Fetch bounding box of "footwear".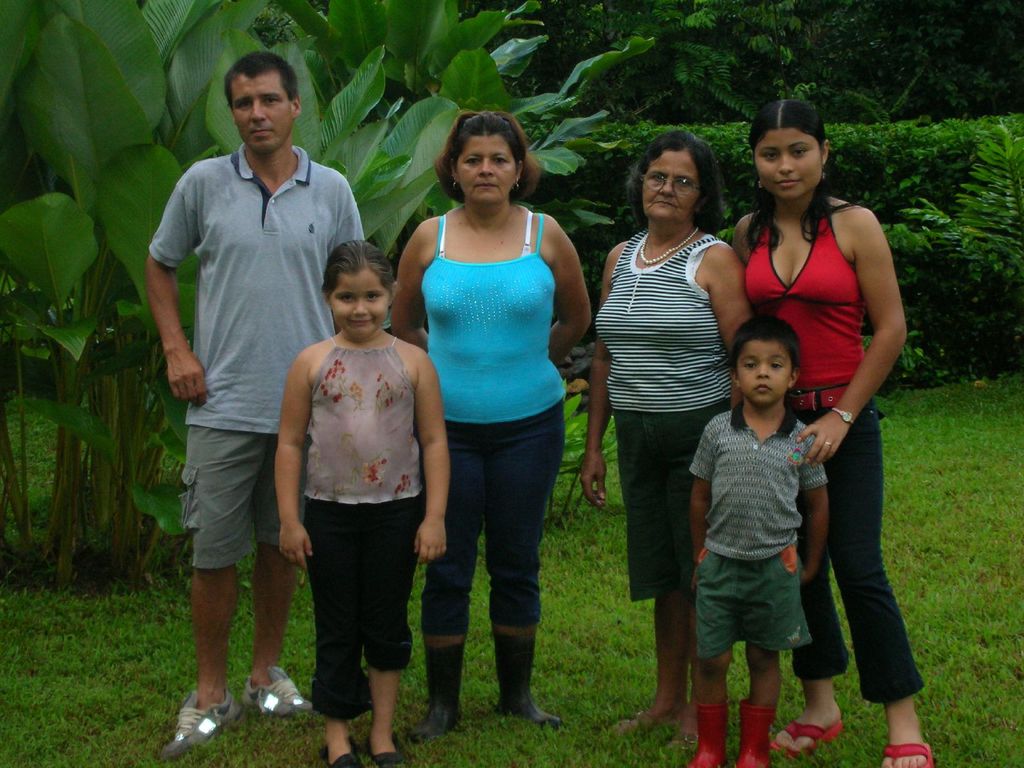
Bbox: (163, 672, 241, 744).
